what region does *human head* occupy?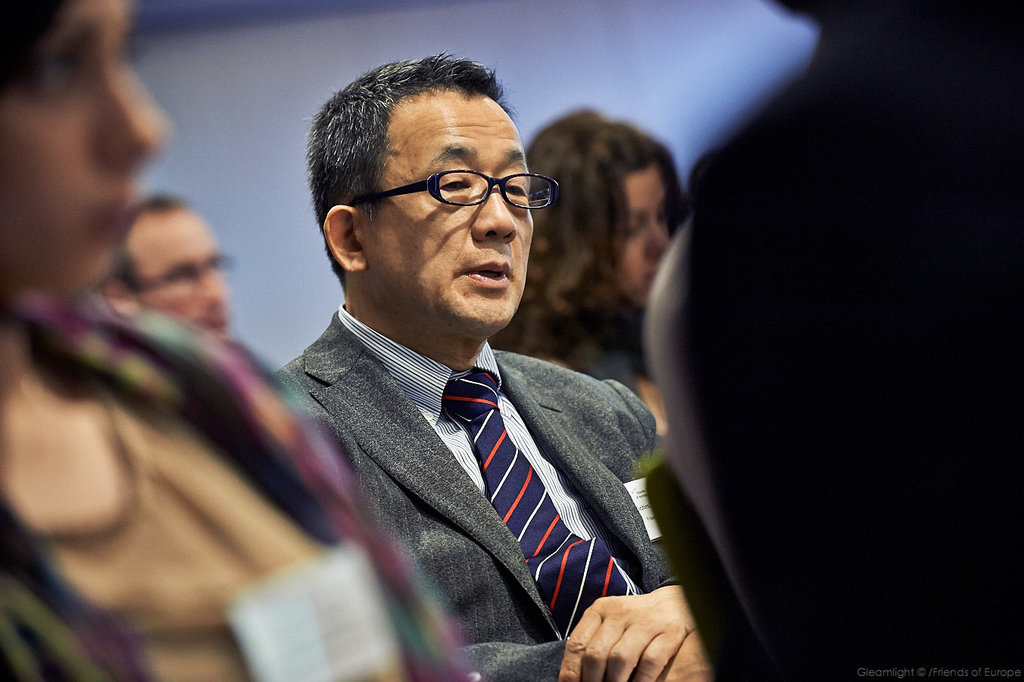
495,111,683,349.
